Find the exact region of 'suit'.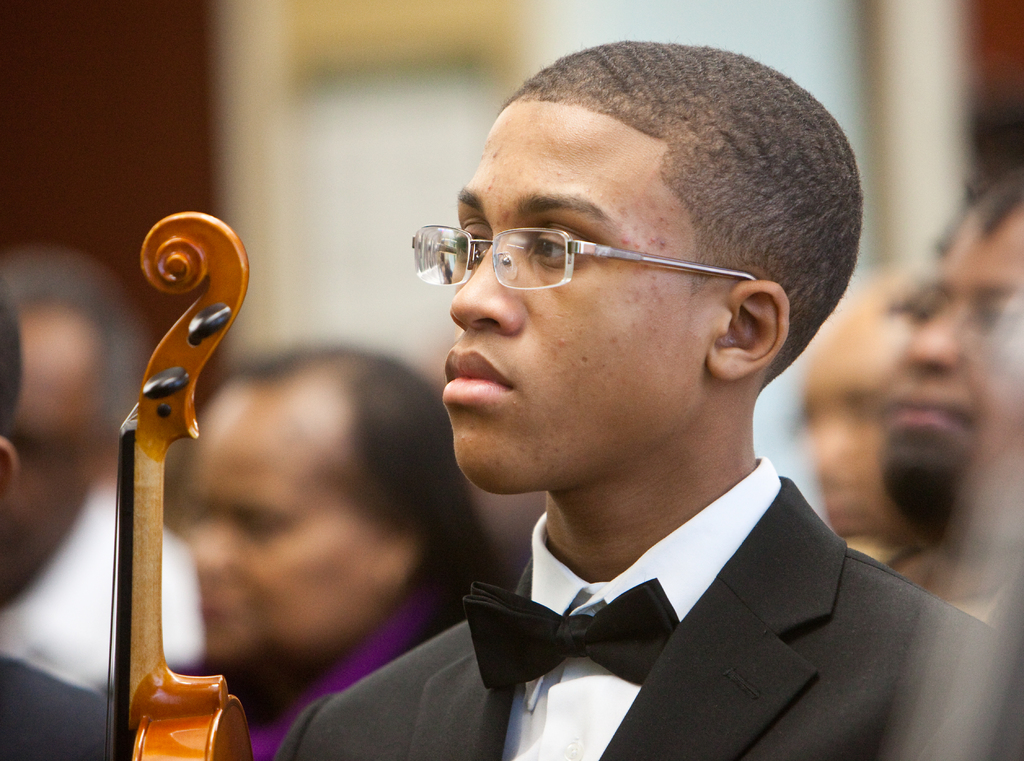
Exact region: pyautogui.locateOnScreen(268, 479, 1023, 756).
